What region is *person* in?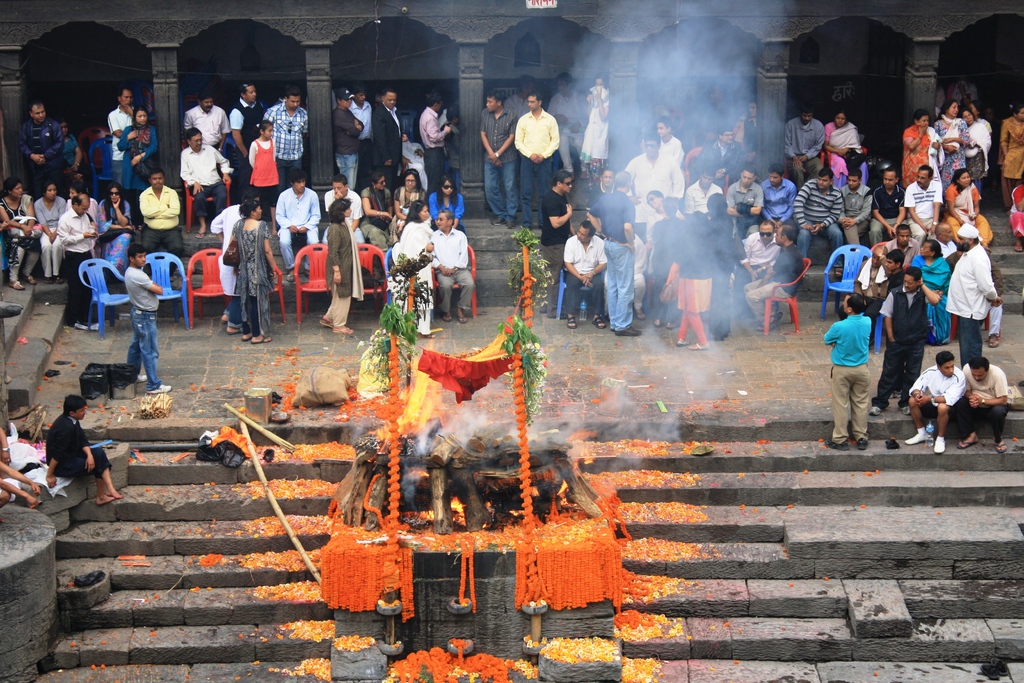
[945,224,1000,368].
